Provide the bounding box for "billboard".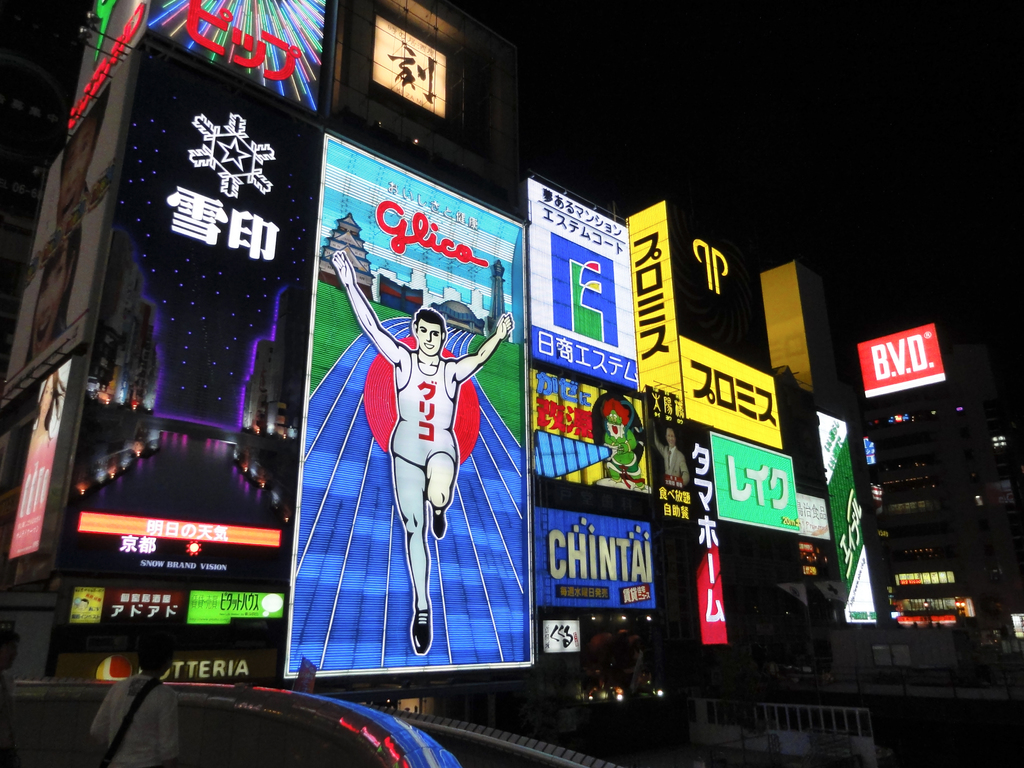
x1=369, y1=12, x2=449, y2=121.
